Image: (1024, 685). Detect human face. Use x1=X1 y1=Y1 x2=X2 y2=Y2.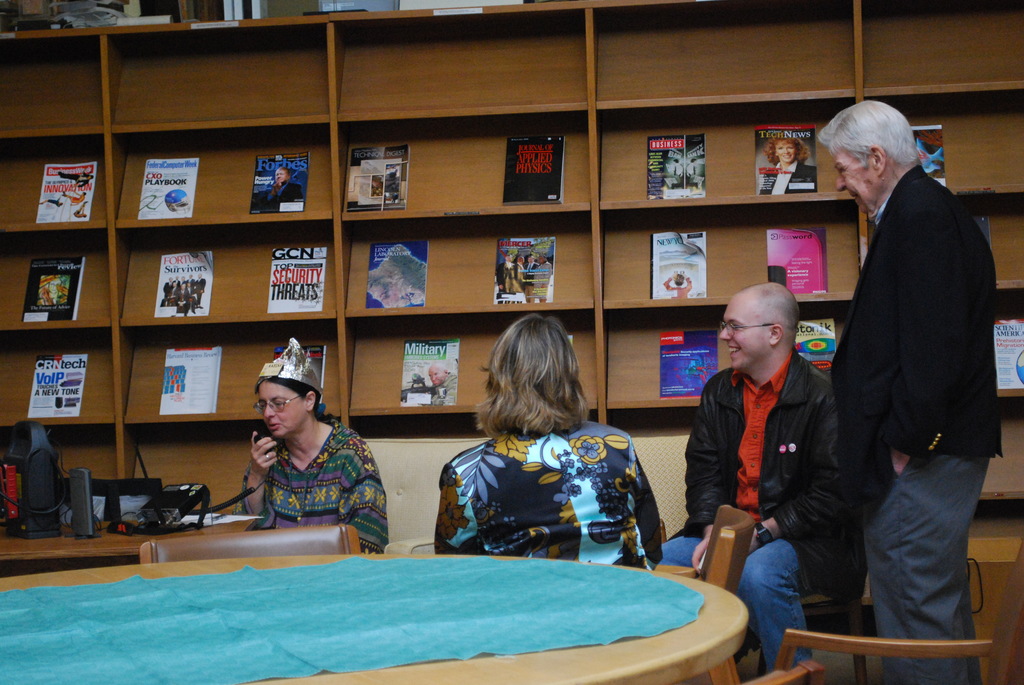
x1=429 y1=366 x2=445 y2=387.
